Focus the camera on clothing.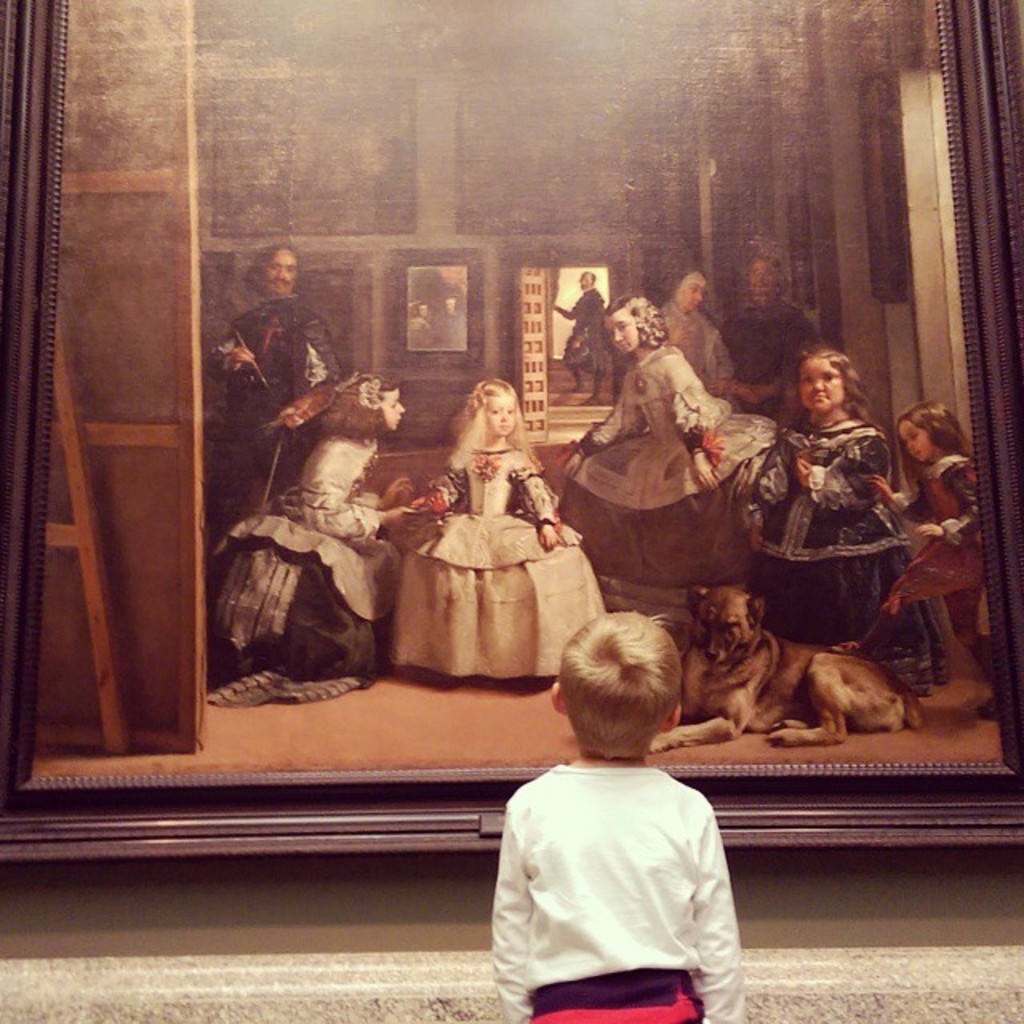
Focus region: {"left": 552, "top": 278, "right": 622, "bottom": 387}.
